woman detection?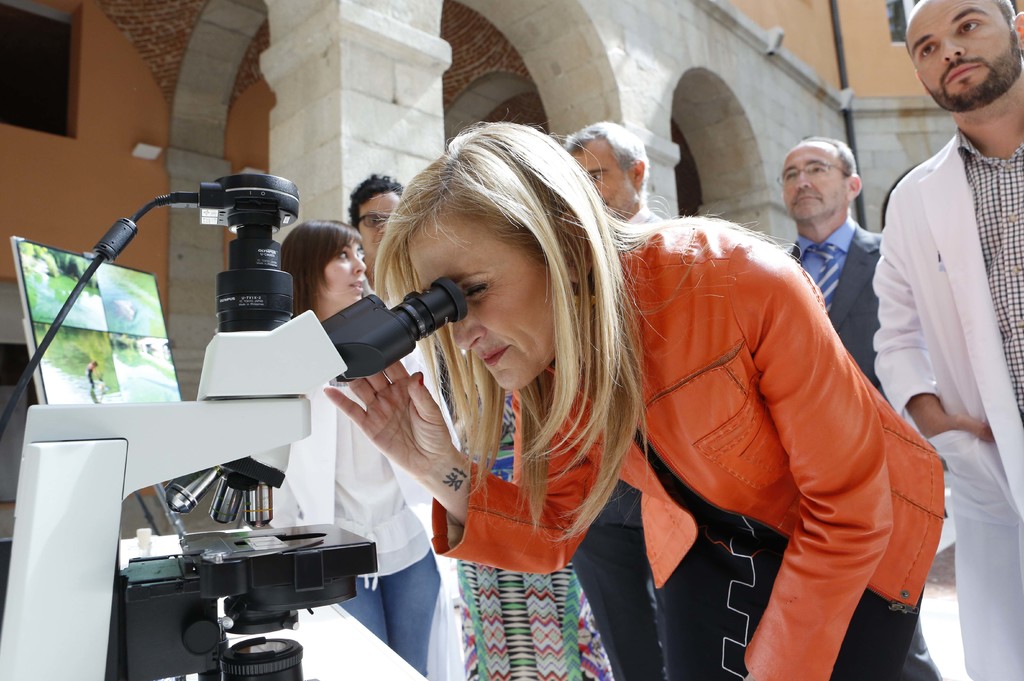
(322,112,945,680)
